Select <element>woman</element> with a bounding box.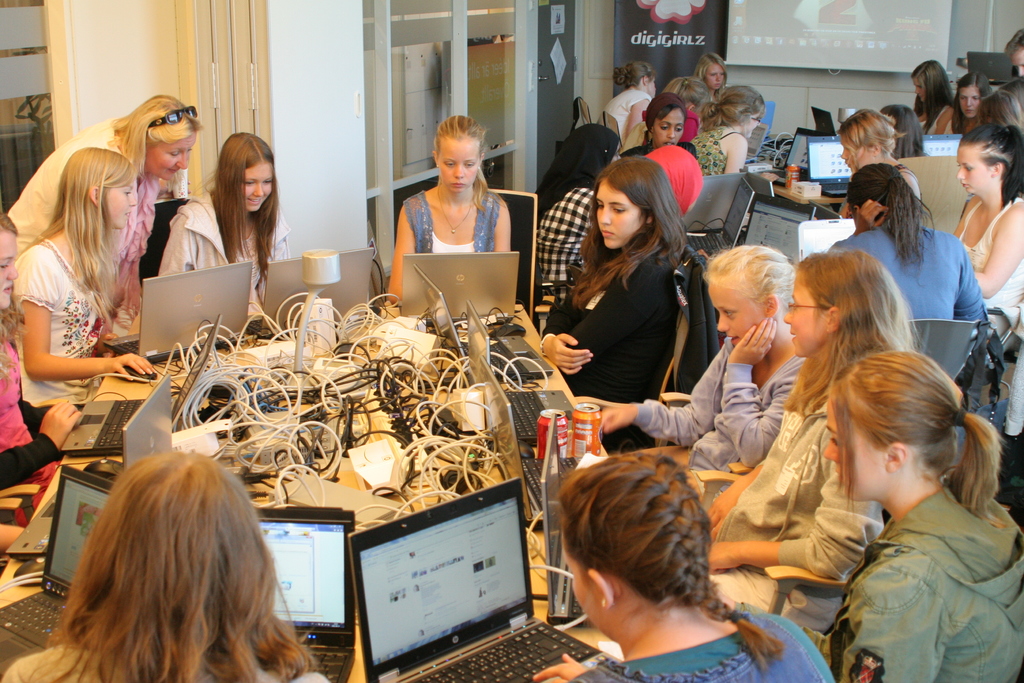
x1=156, y1=135, x2=301, y2=334.
